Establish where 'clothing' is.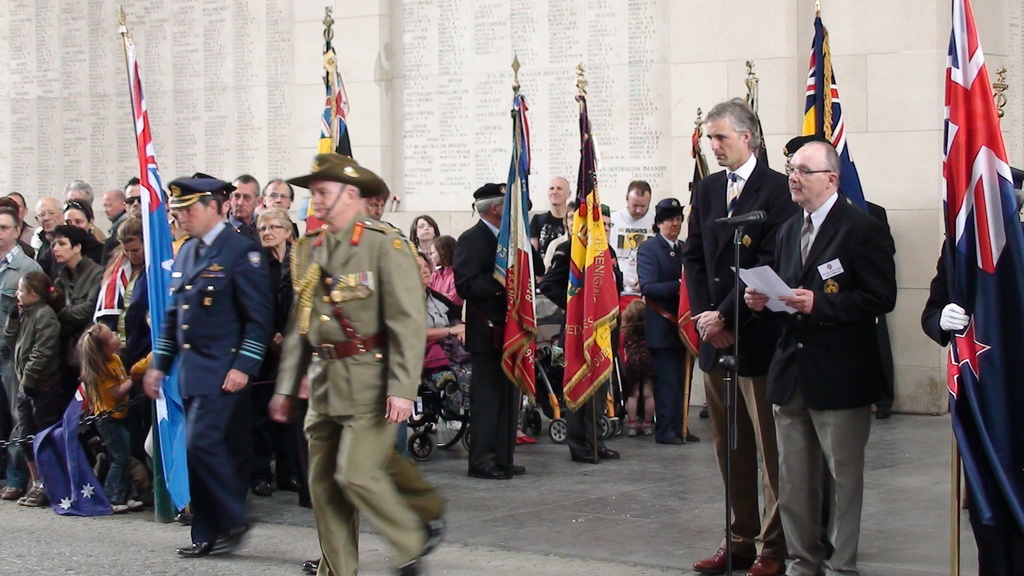
Established at x1=684 y1=164 x2=796 y2=540.
